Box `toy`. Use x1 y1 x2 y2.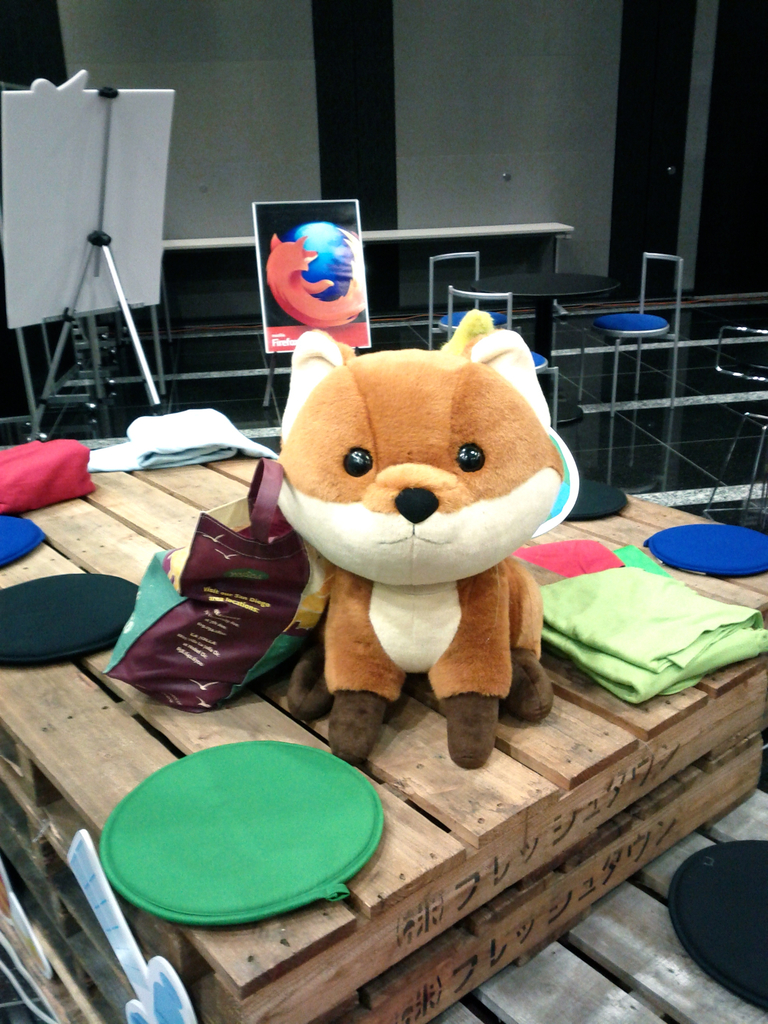
242 324 588 743.
